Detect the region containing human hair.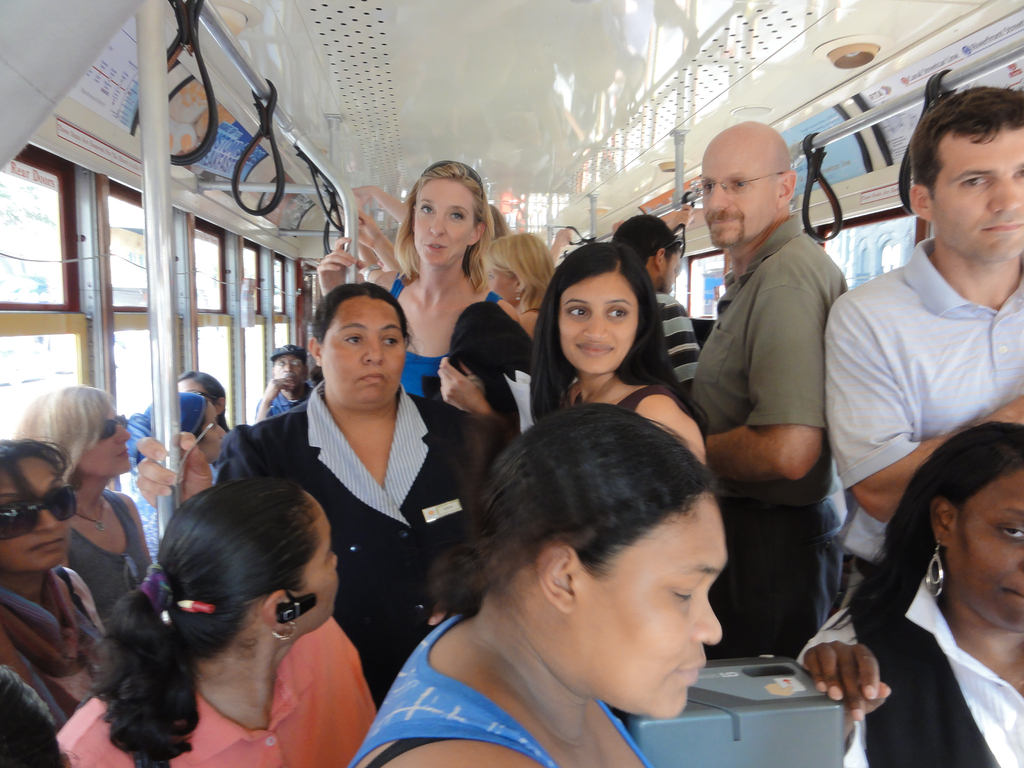
<region>483, 234, 559, 317</region>.
